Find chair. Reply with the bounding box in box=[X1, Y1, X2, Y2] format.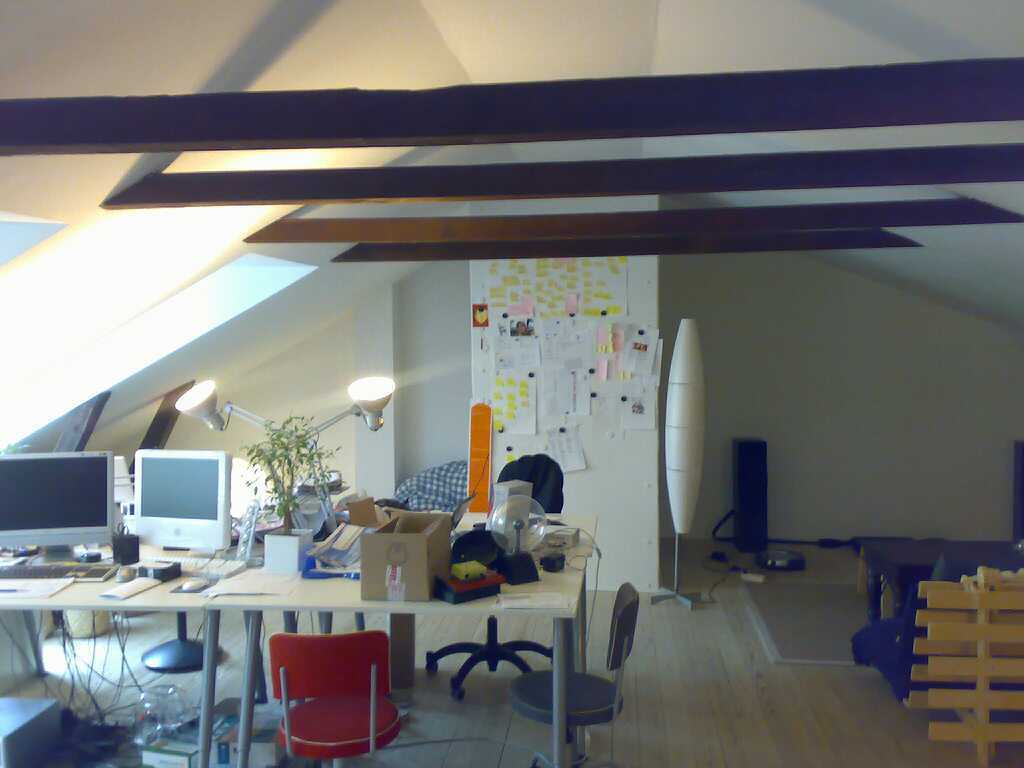
box=[424, 453, 571, 705].
